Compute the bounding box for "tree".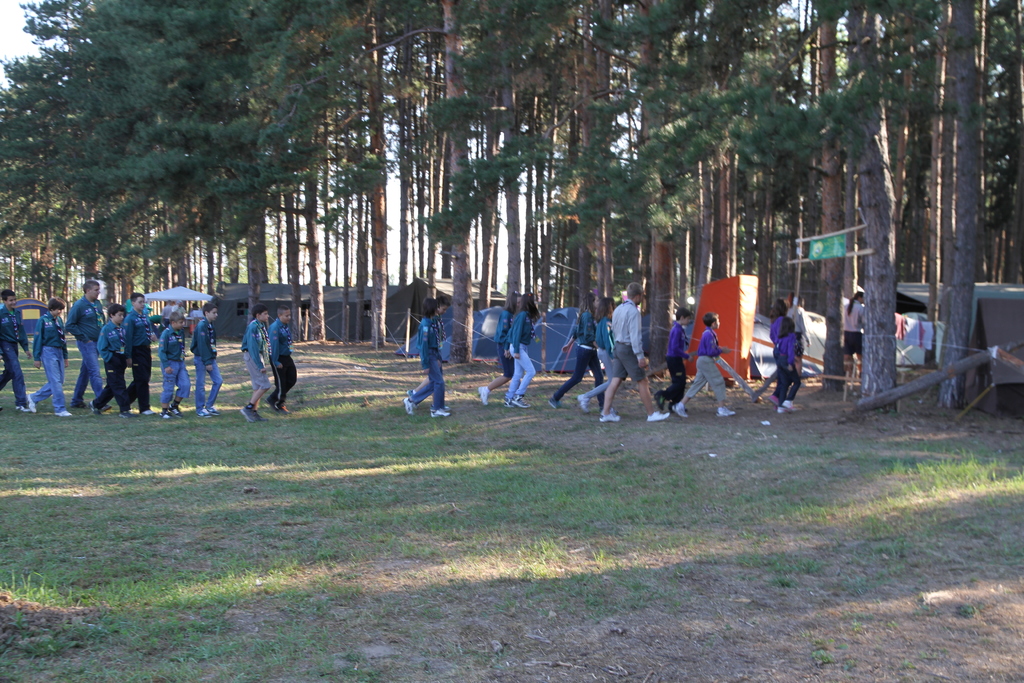
483,0,617,289.
